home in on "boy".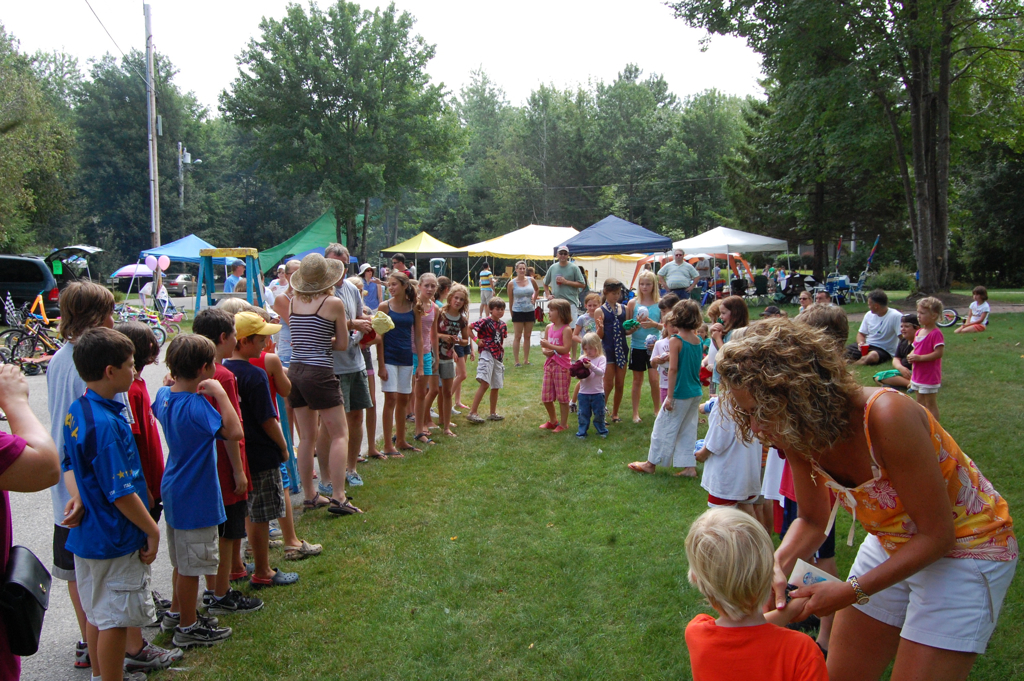
Homed in at bbox(470, 296, 511, 427).
